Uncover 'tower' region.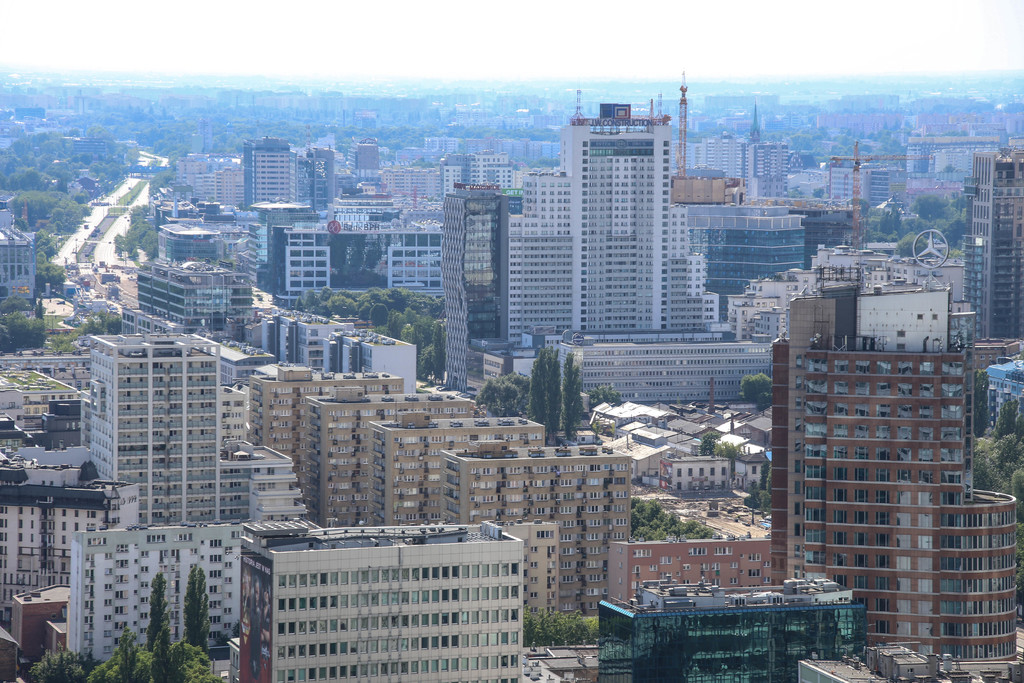
Uncovered: {"x1": 973, "y1": 156, "x2": 1021, "y2": 347}.
